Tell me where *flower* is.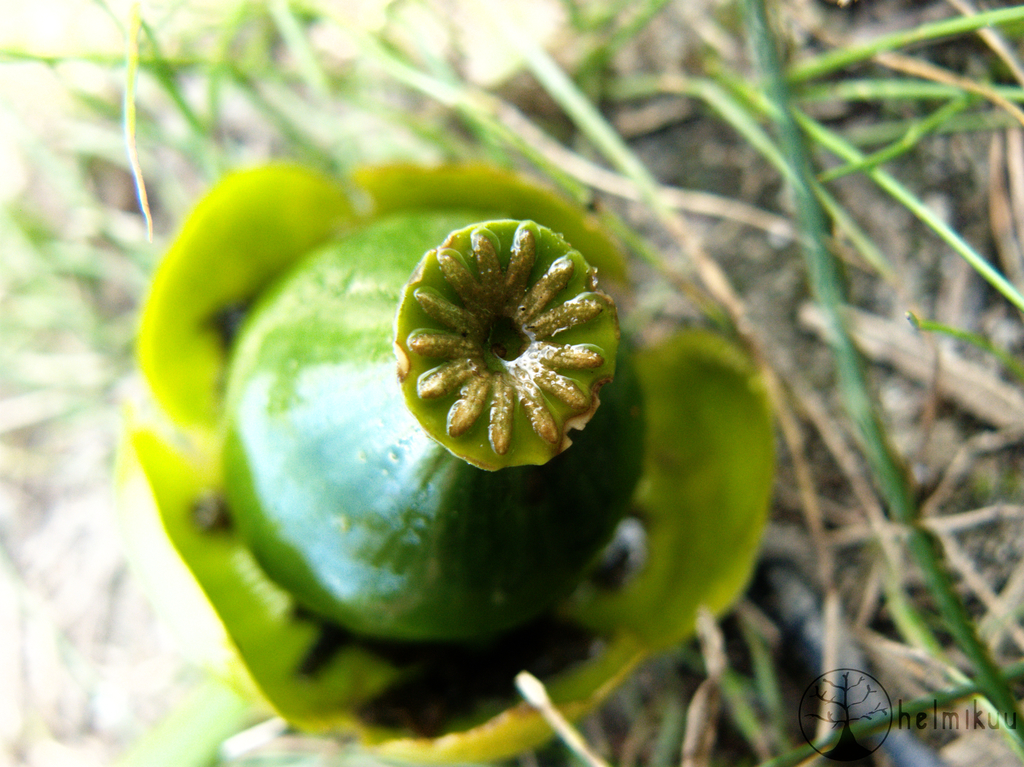
*flower* is at bbox(131, 172, 796, 752).
